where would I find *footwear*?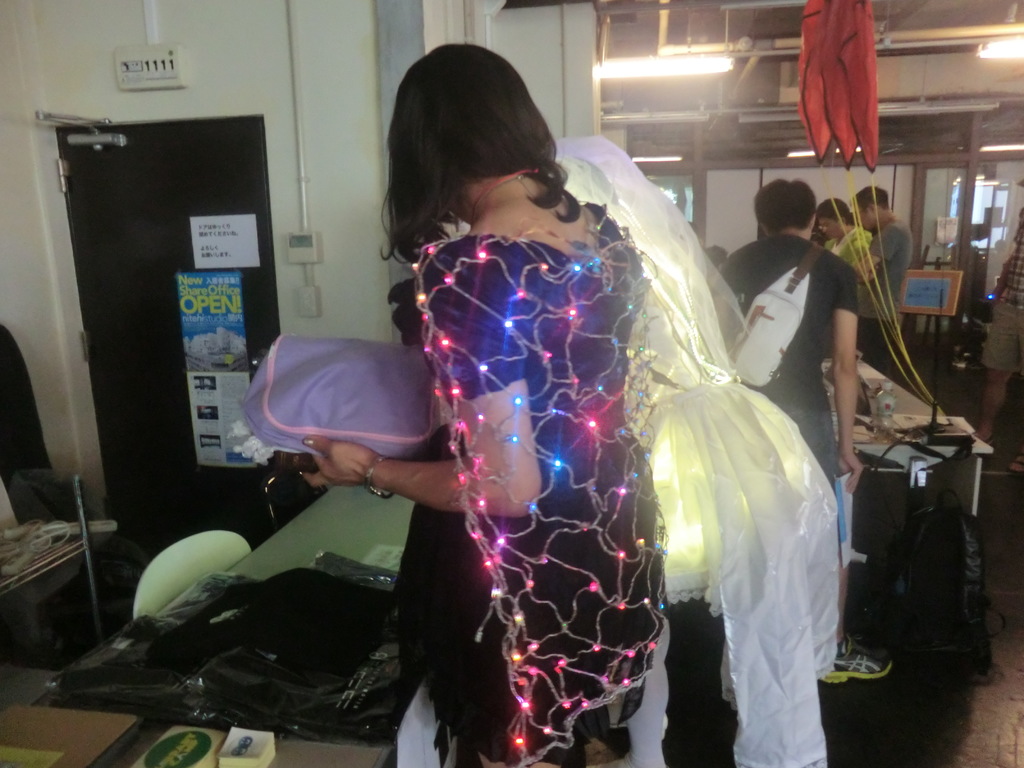
At [817,633,893,683].
